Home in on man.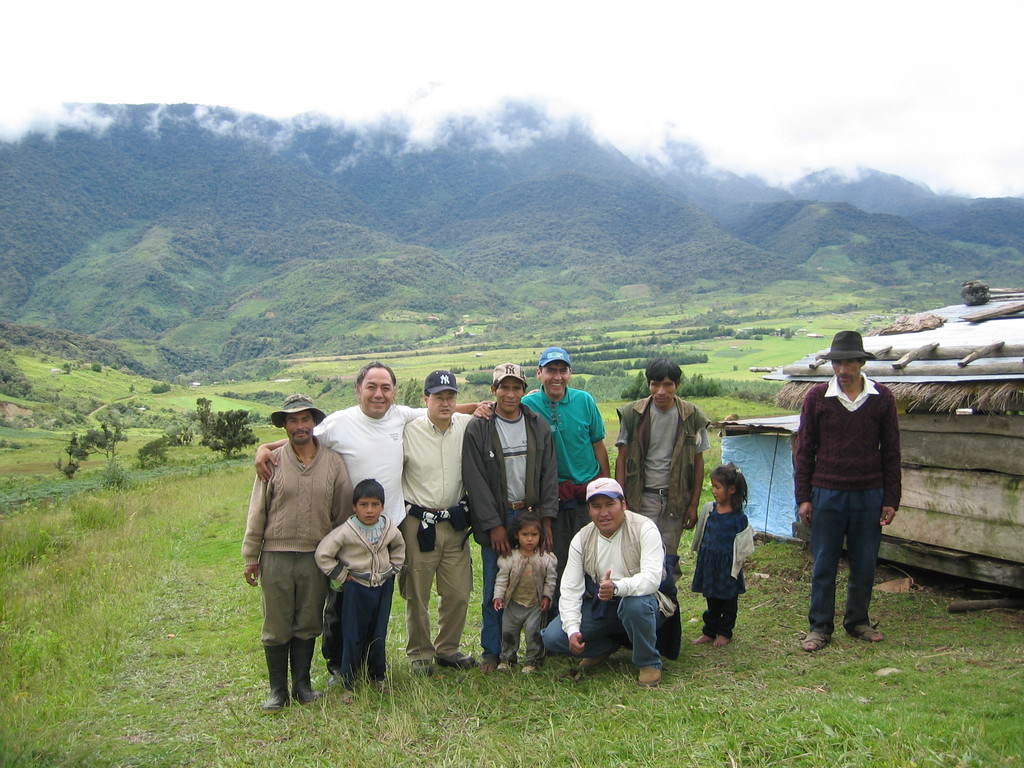
Homed in at [left=561, top=468, right=665, bottom=691].
